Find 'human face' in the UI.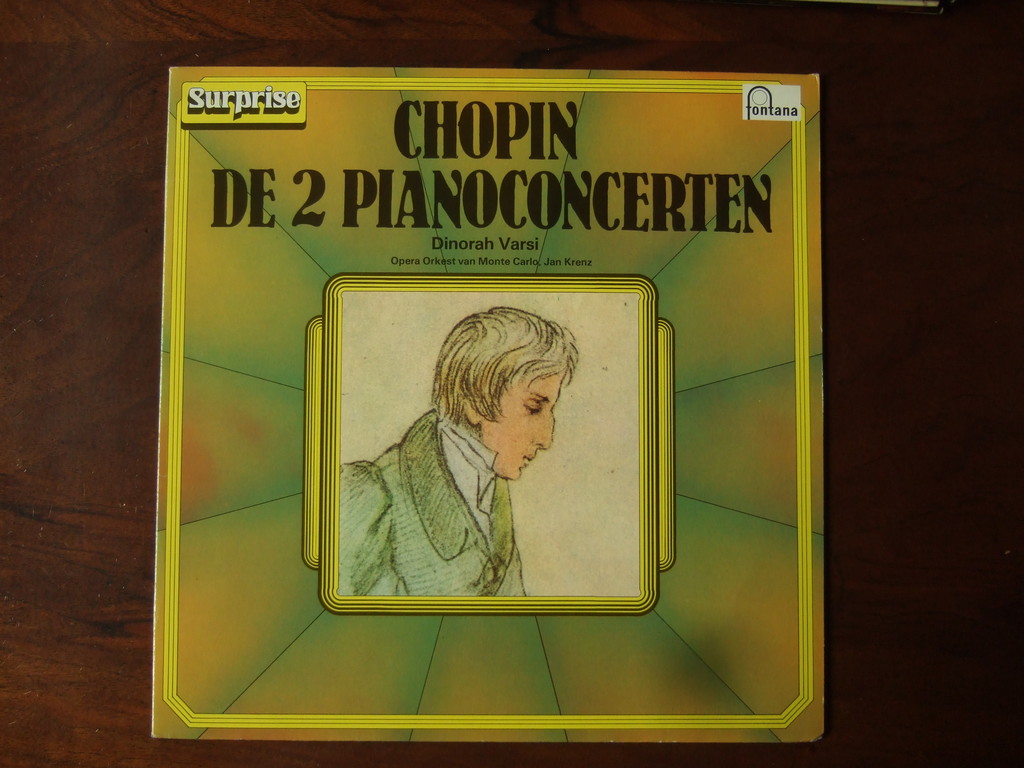
UI element at bbox=[490, 372, 563, 479].
